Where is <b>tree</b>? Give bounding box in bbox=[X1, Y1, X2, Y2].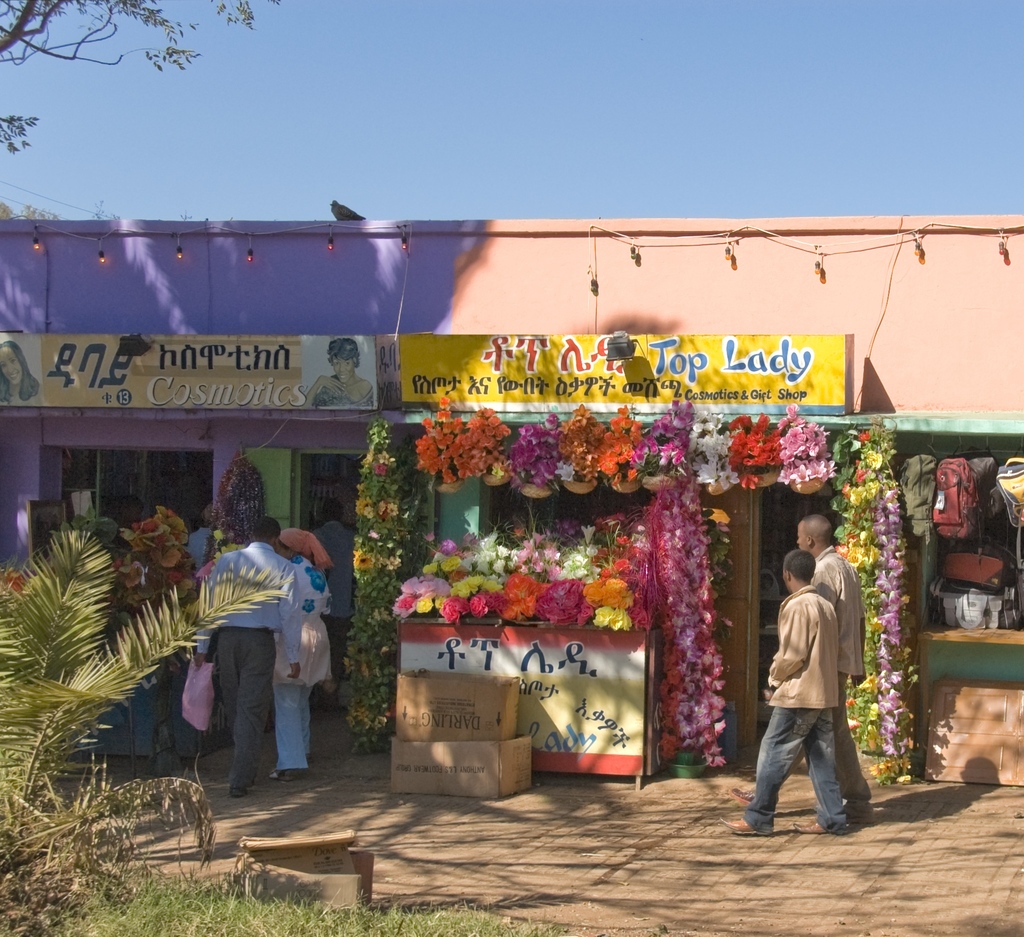
bbox=[0, 0, 289, 147].
